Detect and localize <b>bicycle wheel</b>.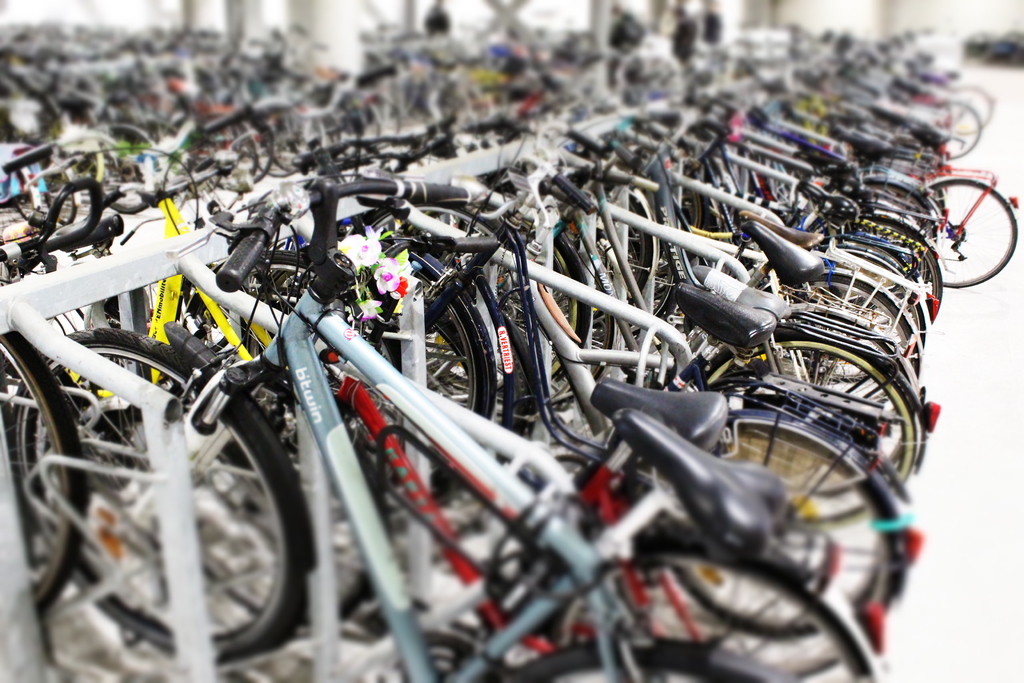
Localized at region(0, 328, 86, 614).
